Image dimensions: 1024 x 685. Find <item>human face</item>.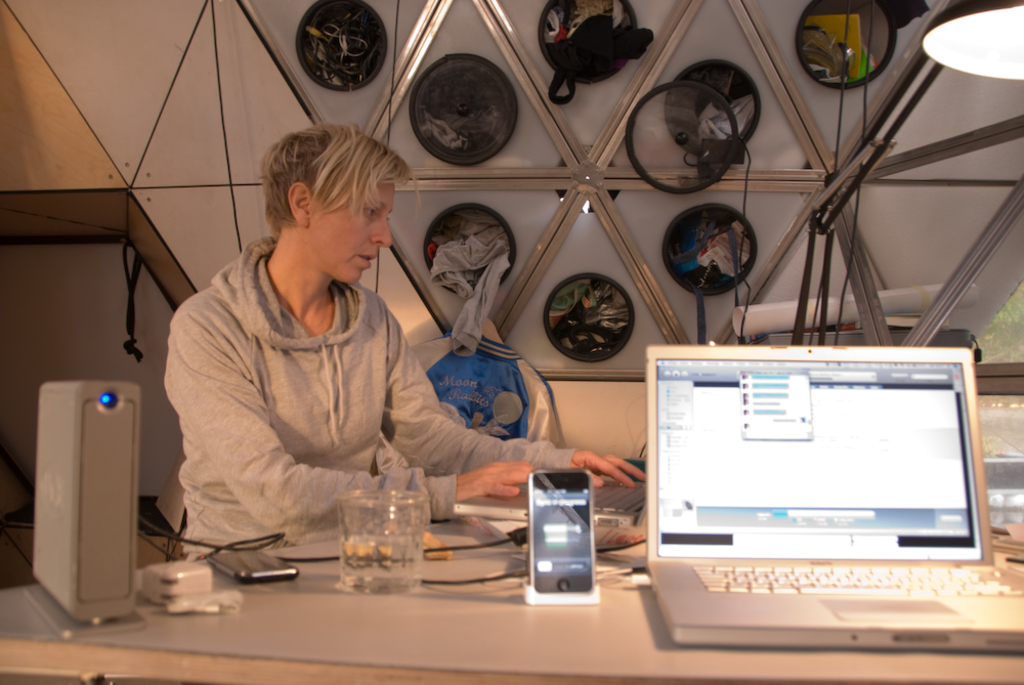
select_region(301, 172, 404, 289).
